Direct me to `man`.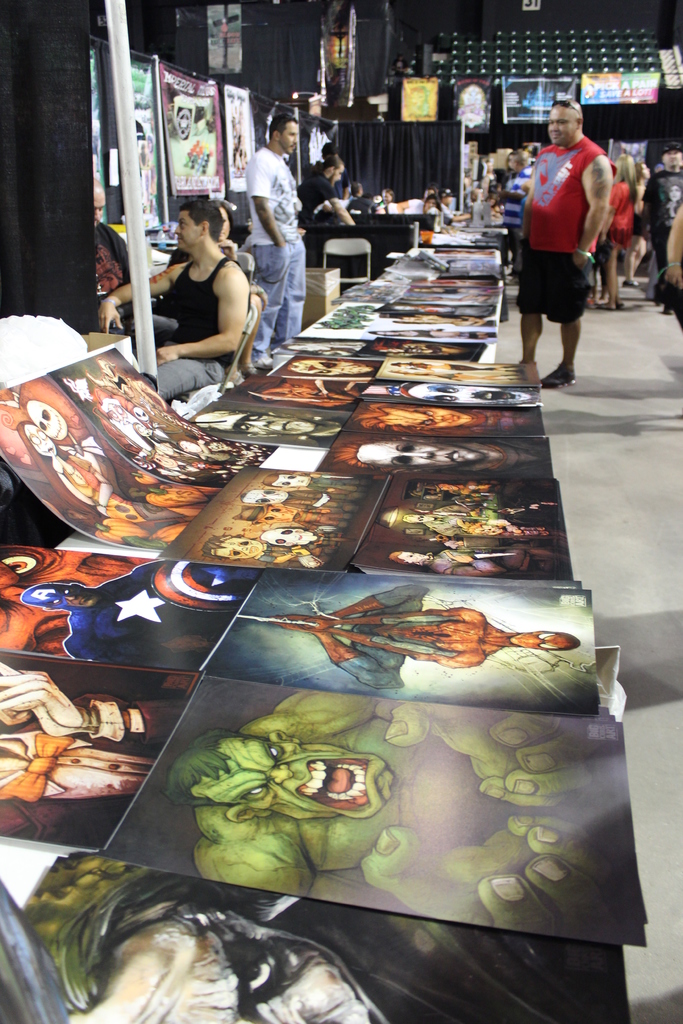
Direction: [299,149,355,228].
